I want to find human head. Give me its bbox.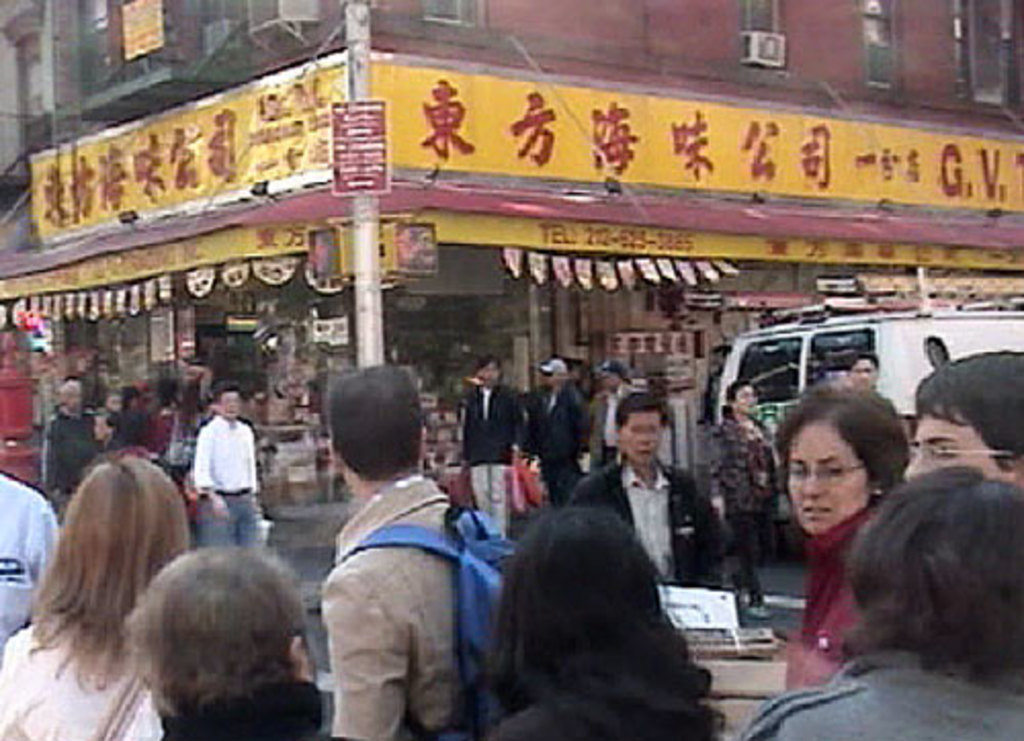
{"x1": 612, "y1": 389, "x2": 662, "y2": 463}.
